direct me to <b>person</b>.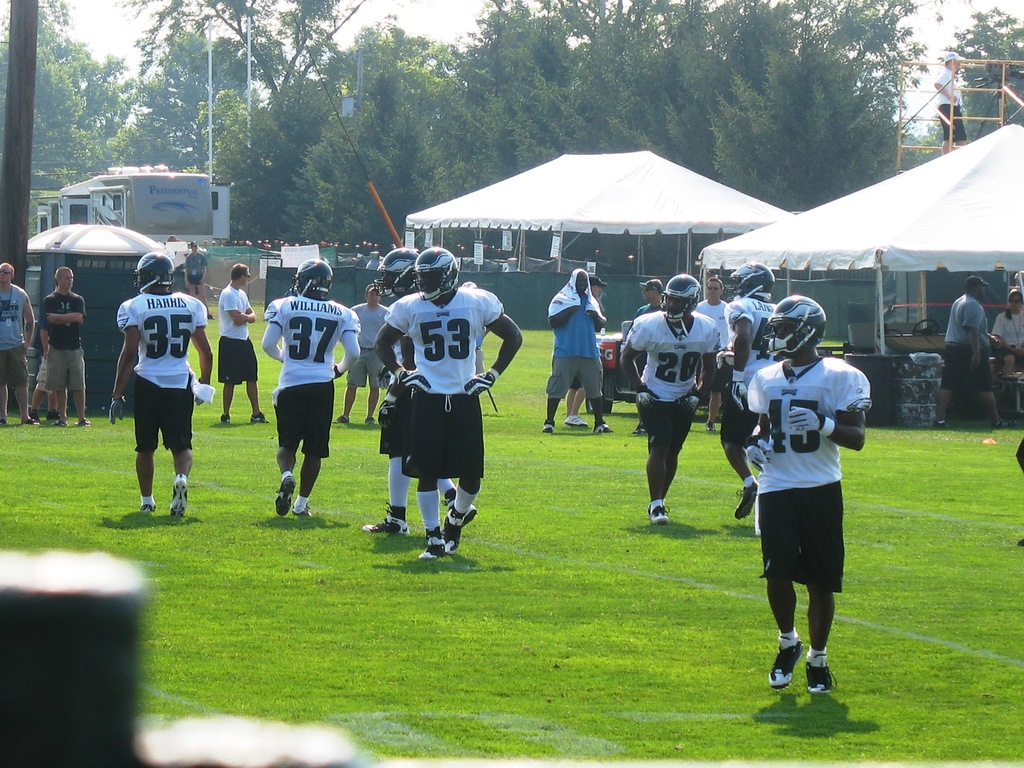
Direction: x1=362, y1=246, x2=477, y2=532.
